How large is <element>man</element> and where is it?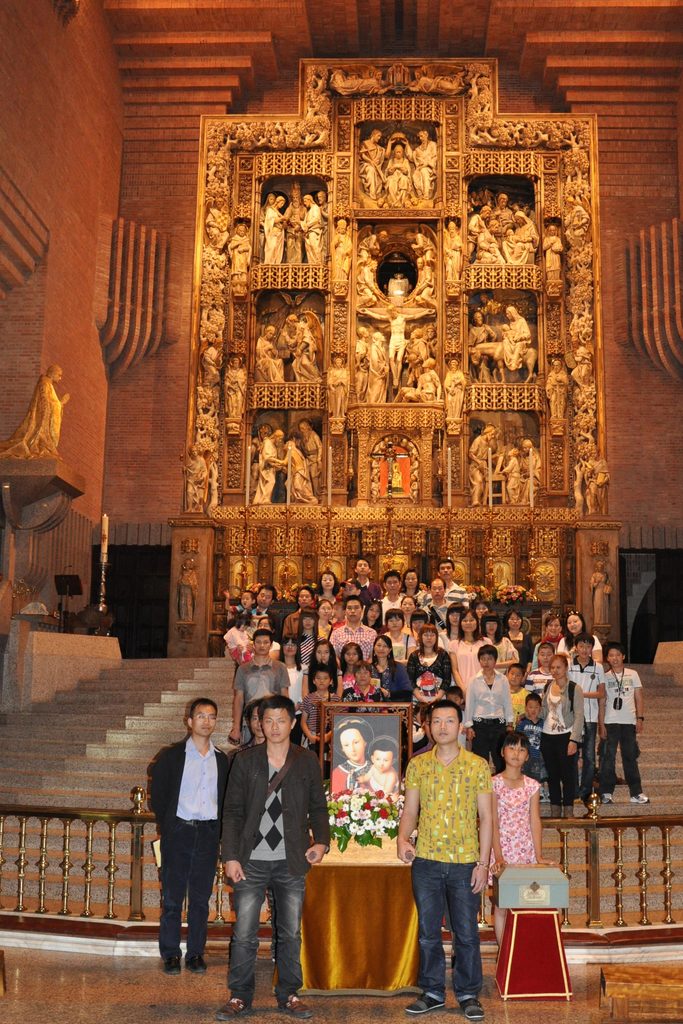
Bounding box: region(409, 223, 442, 291).
